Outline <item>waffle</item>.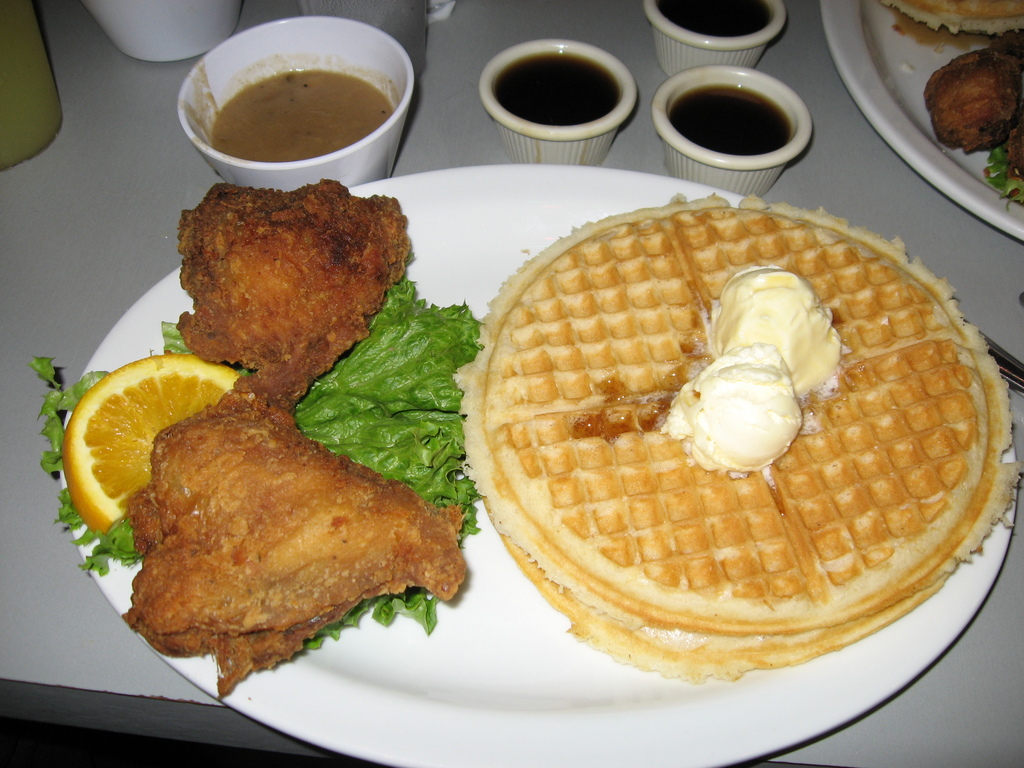
Outline: (456,192,1022,684).
